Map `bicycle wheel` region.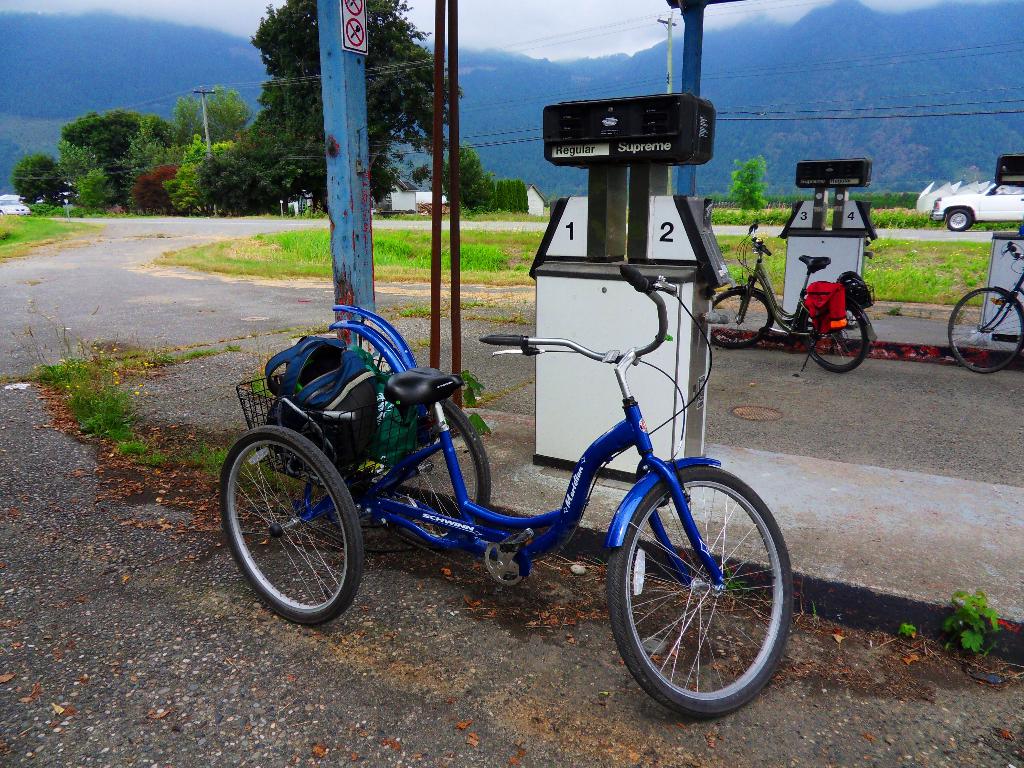
Mapped to pyautogui.locateOnScreen(381, 397, 494, 549).
